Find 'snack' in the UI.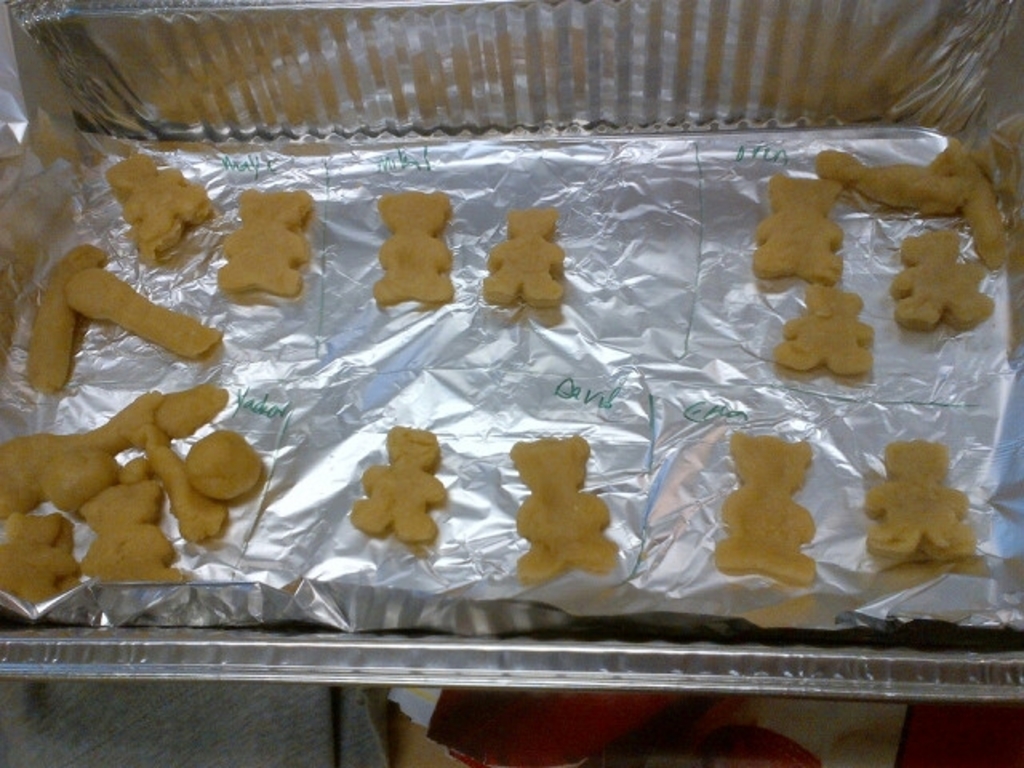
UI element at 757,170,845,282.
